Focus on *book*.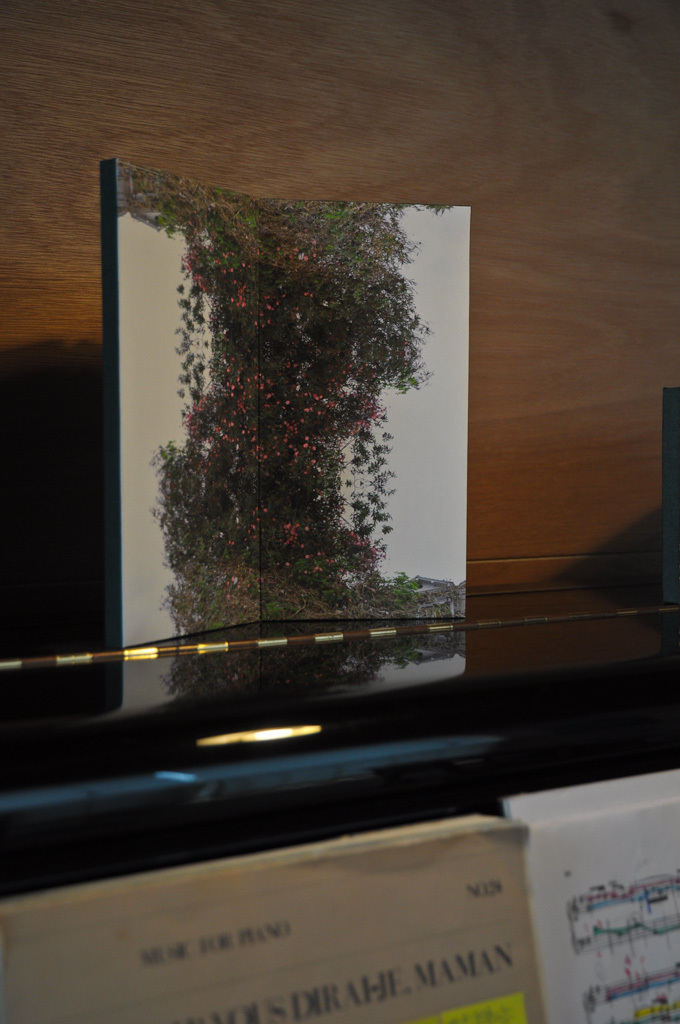
Focused at select_region(515, 774, 679, 1023).
